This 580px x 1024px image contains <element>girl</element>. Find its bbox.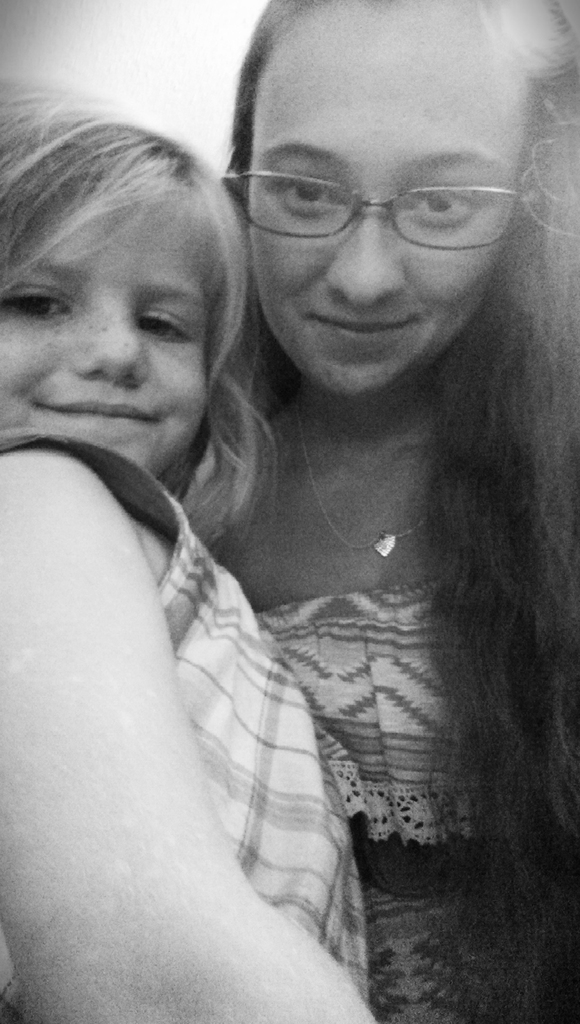
rect(0, 63, 378, 1023).
